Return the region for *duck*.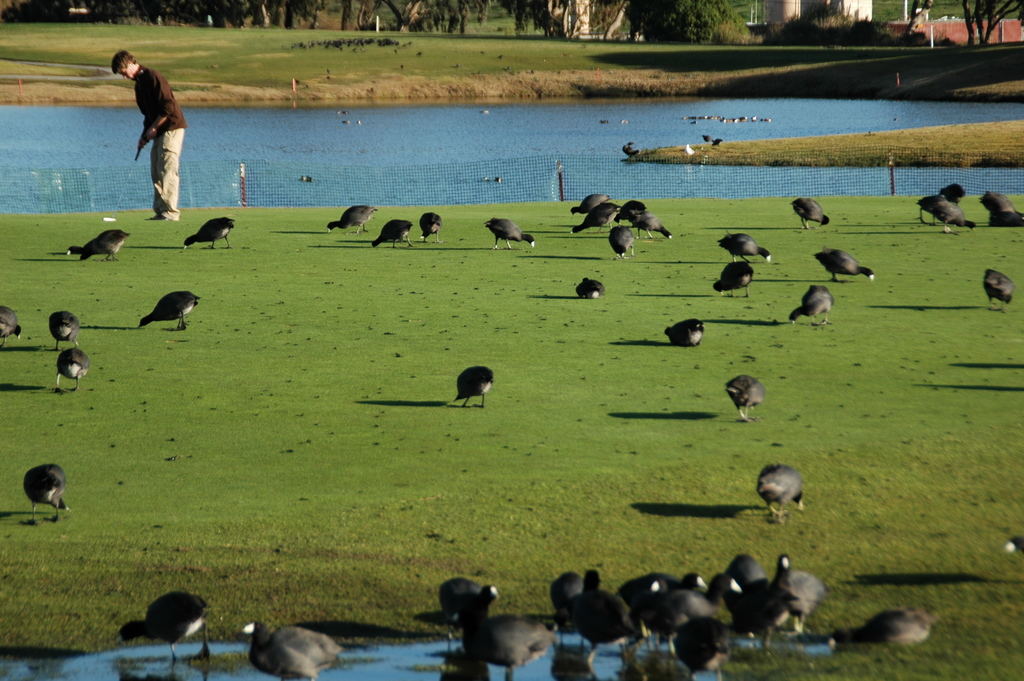
(664,319,706,348).
